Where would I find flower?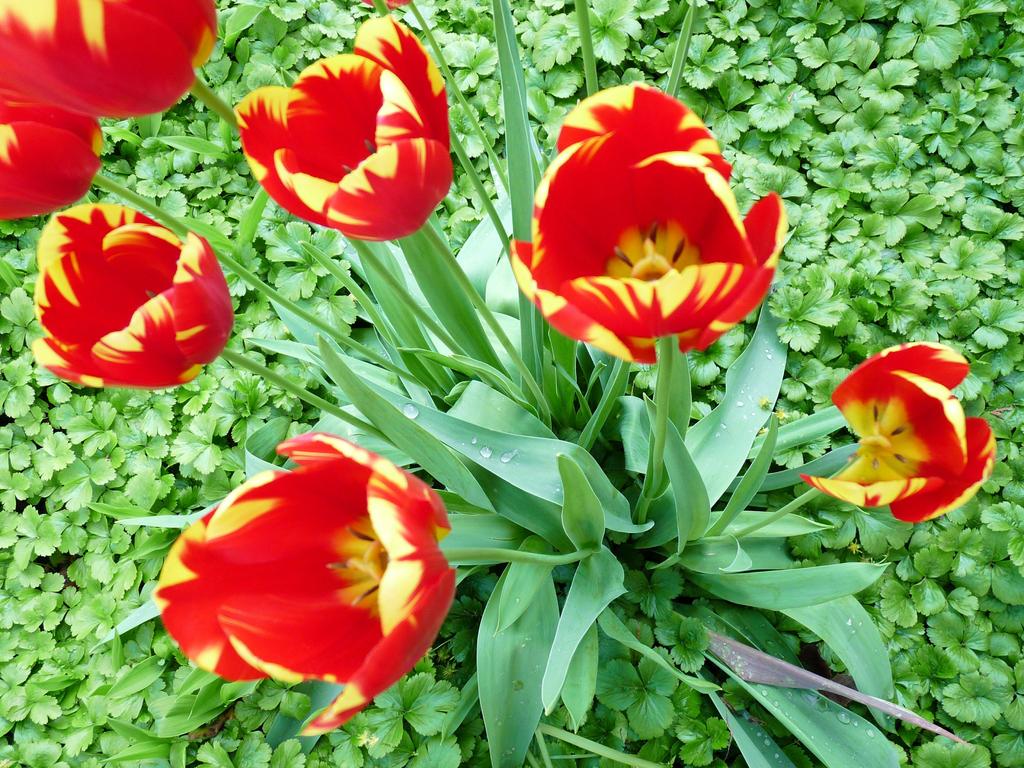
At Rect(522, 99, 761, 358).
